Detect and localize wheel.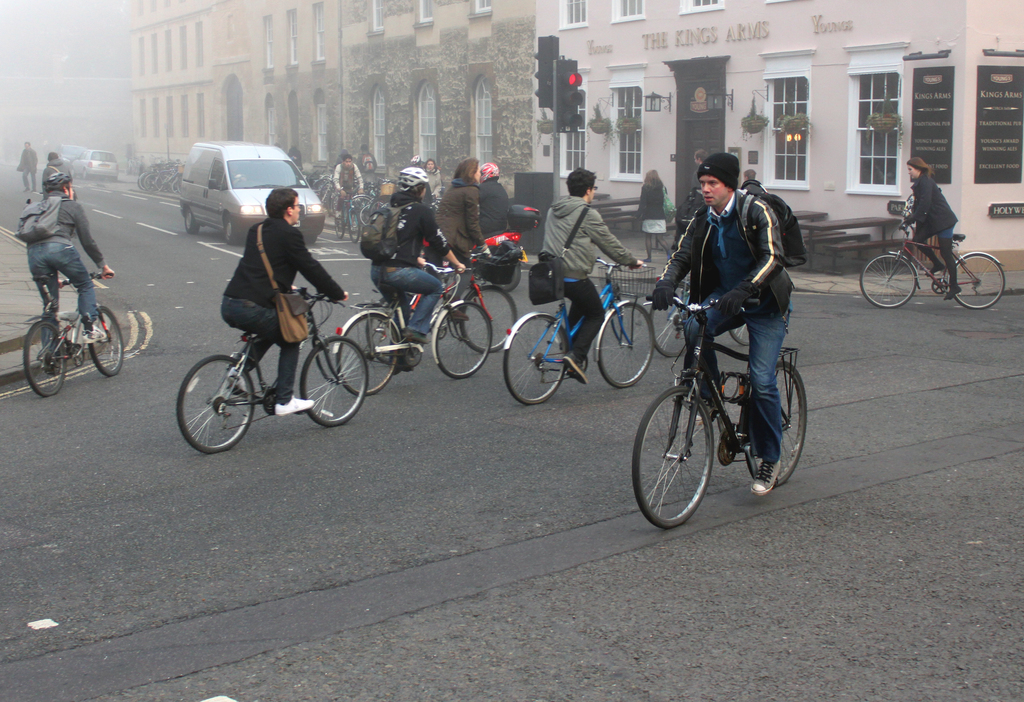
Localized at (727, 324, 753, 347).
